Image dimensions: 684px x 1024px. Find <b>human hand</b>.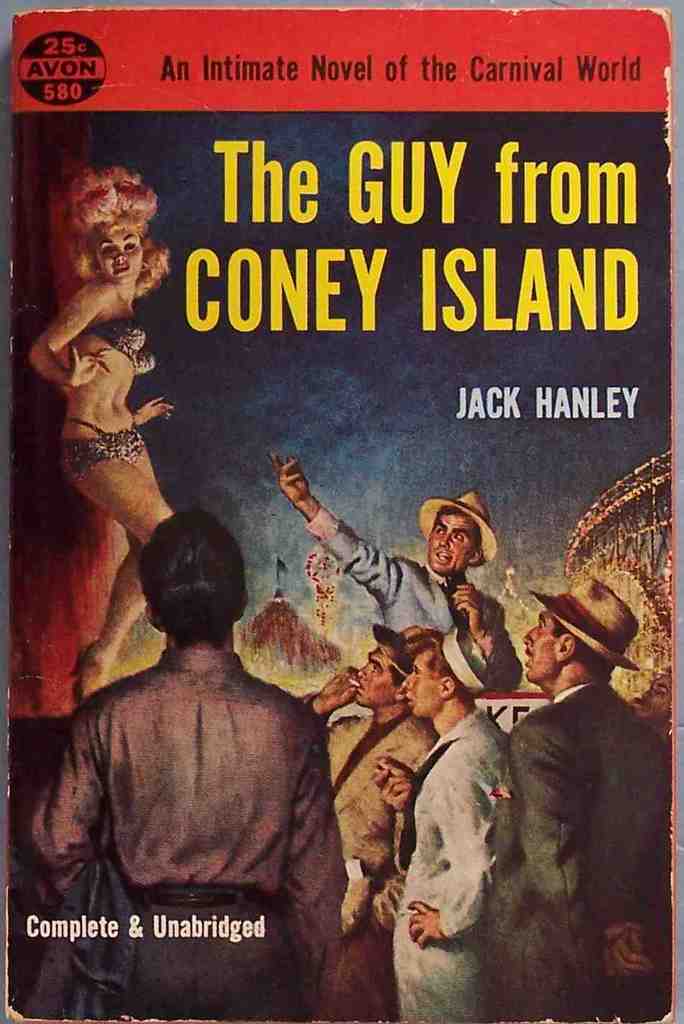
403/898/447/952.
